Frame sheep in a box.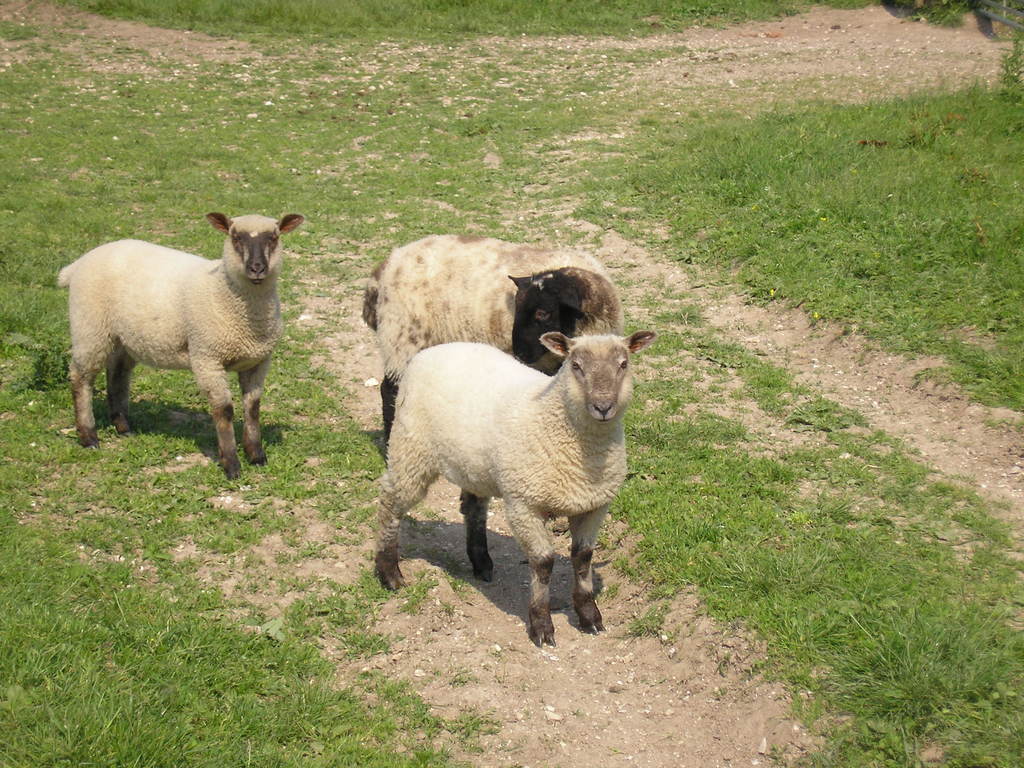
bbox(376, 331, 657, 645).
